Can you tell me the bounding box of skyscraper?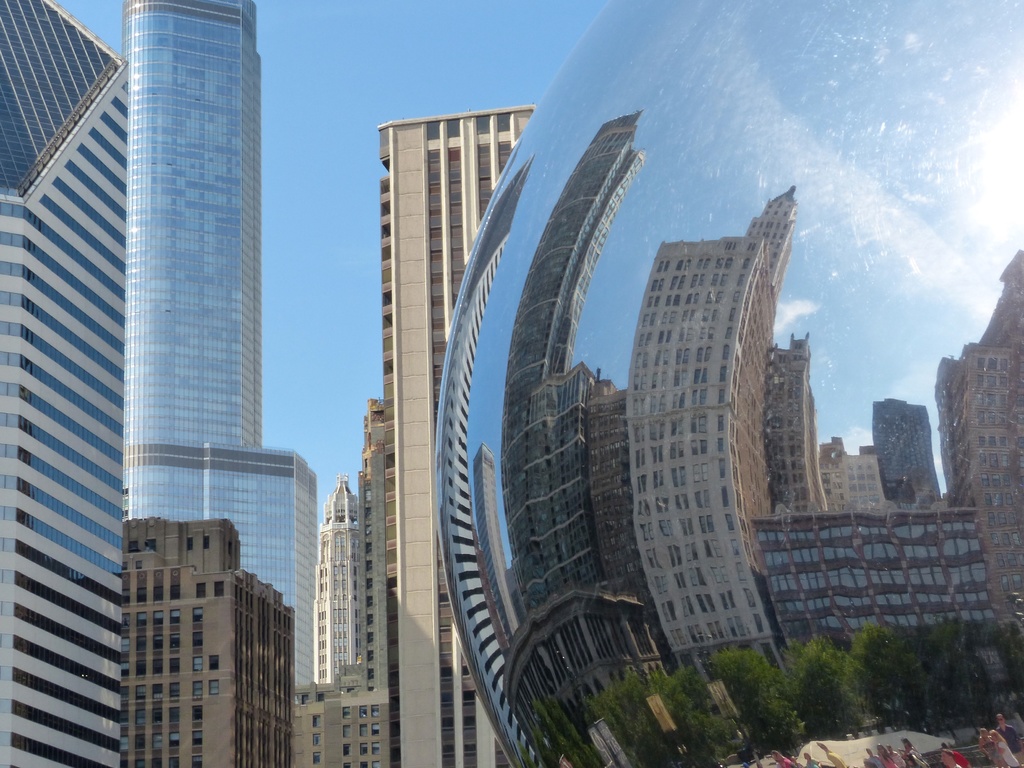
rect(61, 0, 300, 649).
